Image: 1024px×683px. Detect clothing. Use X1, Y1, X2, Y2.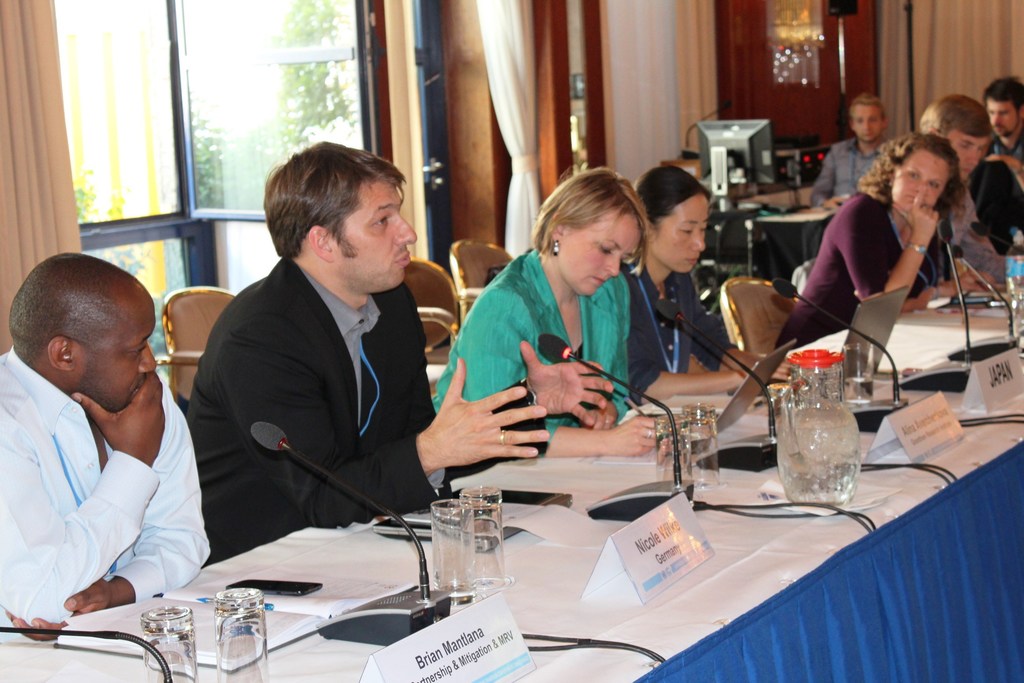
207, 254, 436, 563.
